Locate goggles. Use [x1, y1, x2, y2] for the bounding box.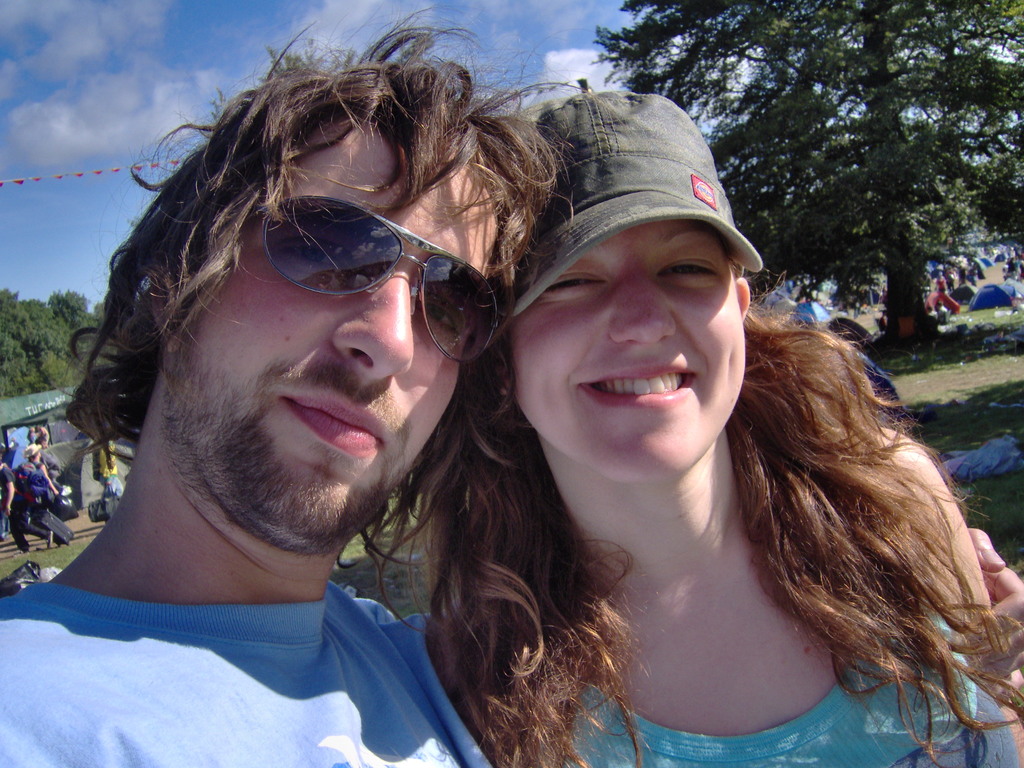
[250, 189, 507, 375].
